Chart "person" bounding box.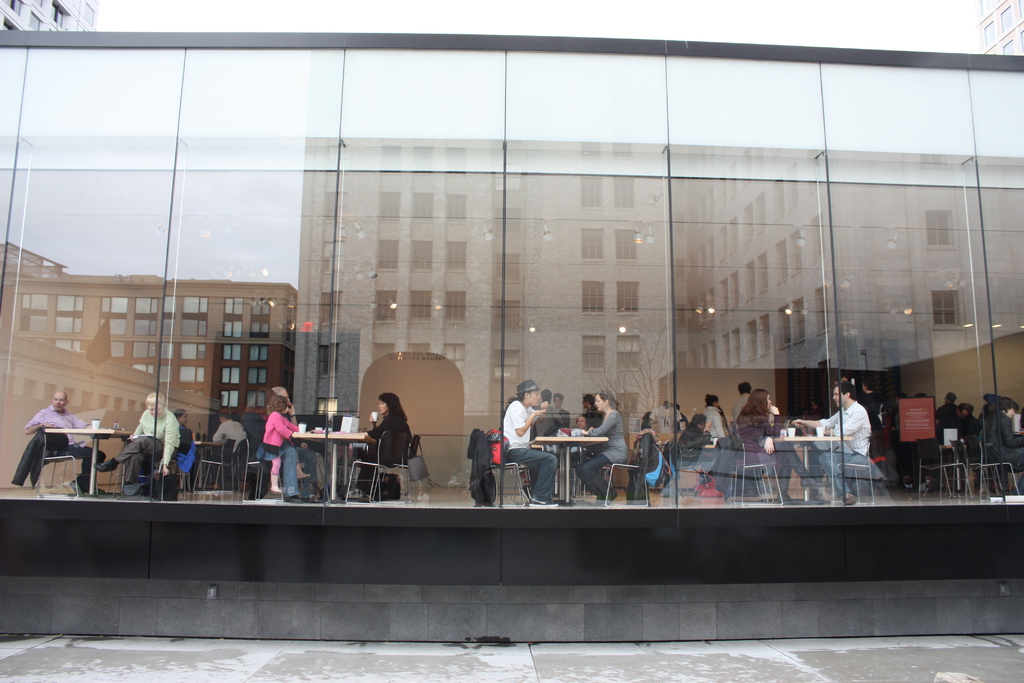
Charted: {"x1": 248, "y1": 386, "x2": 297, "y2": 507}.
